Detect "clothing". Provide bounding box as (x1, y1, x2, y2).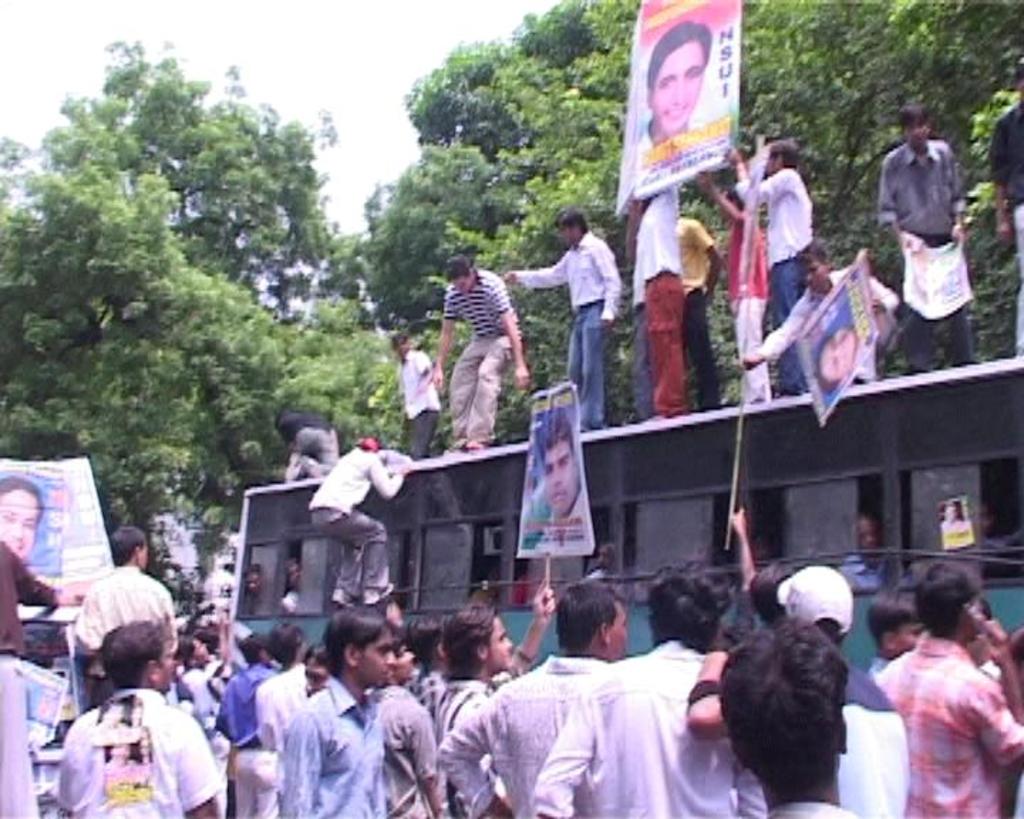
(977, 100, 1023, 351).
